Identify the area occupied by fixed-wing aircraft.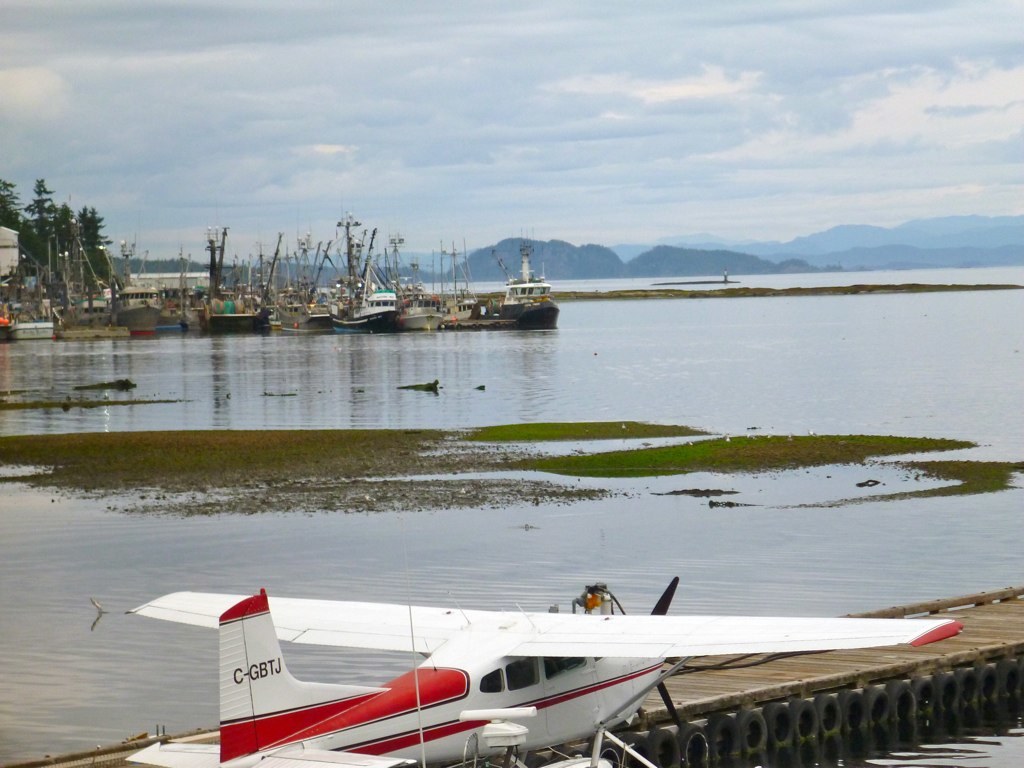
Area: x1=124, y1=575, x2=963, y2=767.
